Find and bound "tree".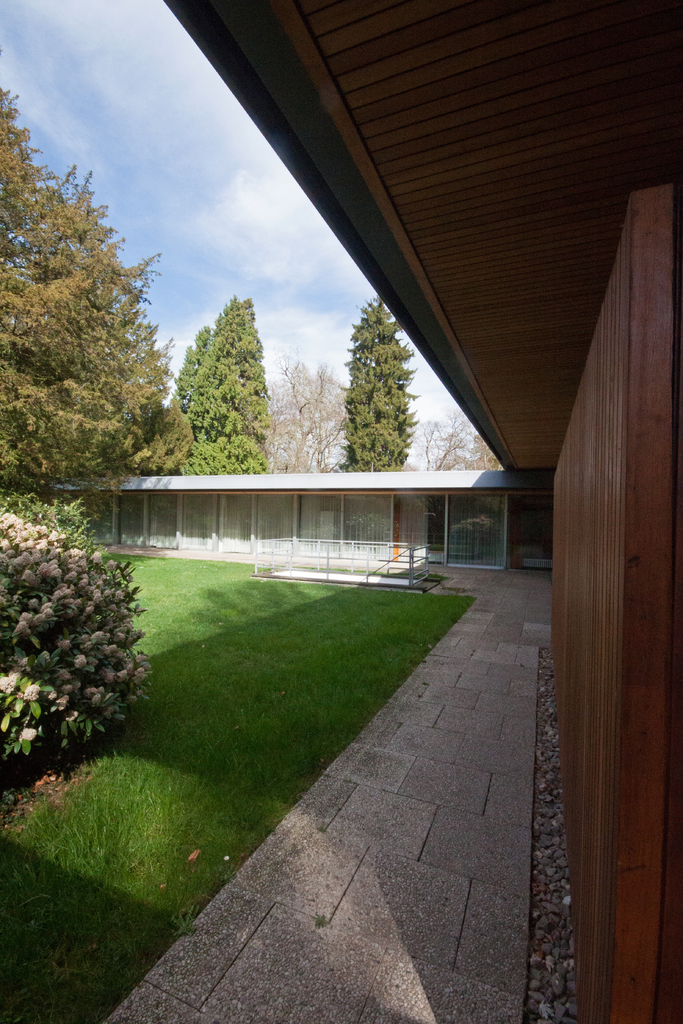
Bound: [0,72,195,559].
